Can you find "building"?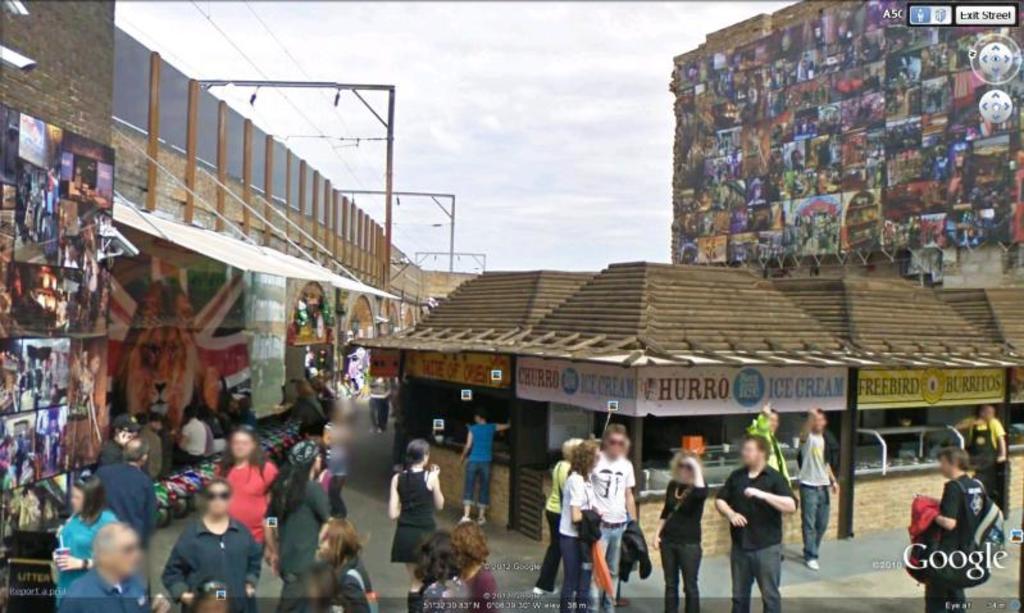
Yes, bounding box: <bbox>352, 271, 1023, 566</bbox>.
